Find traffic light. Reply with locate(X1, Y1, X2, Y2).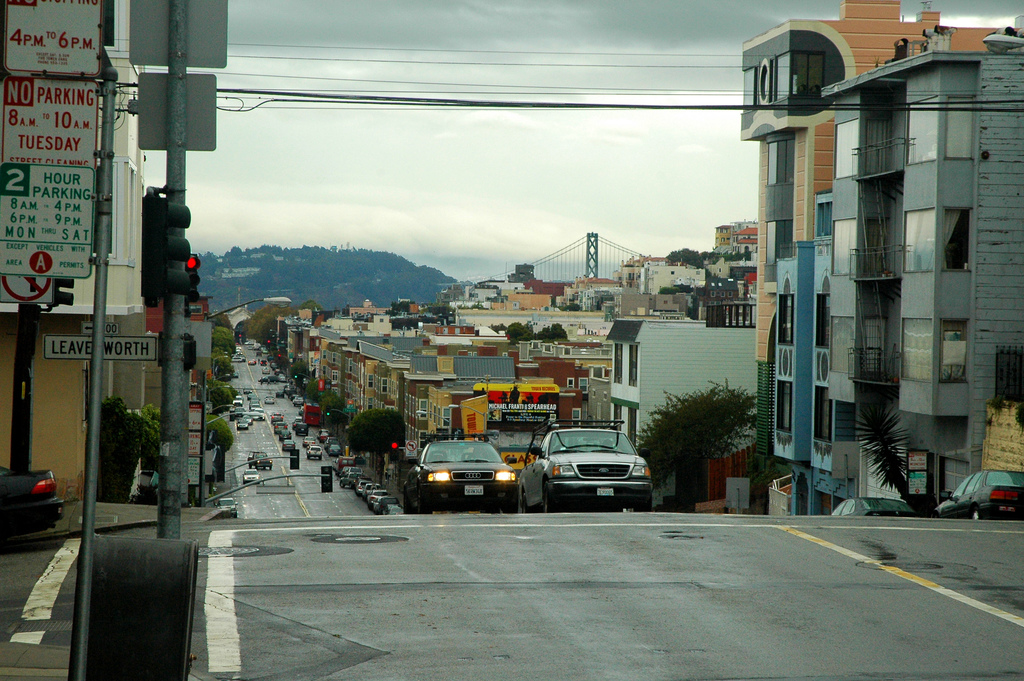
locate(295, 370, 298, 382).
